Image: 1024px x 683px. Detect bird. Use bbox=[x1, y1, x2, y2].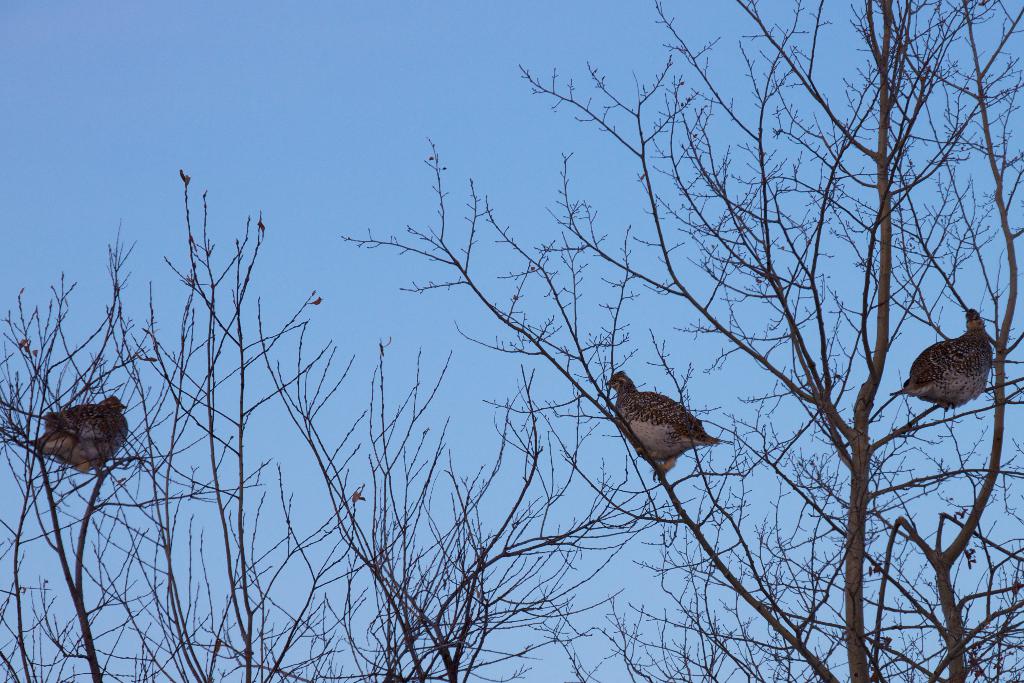
bbox=[605, 373, 734, 483].
